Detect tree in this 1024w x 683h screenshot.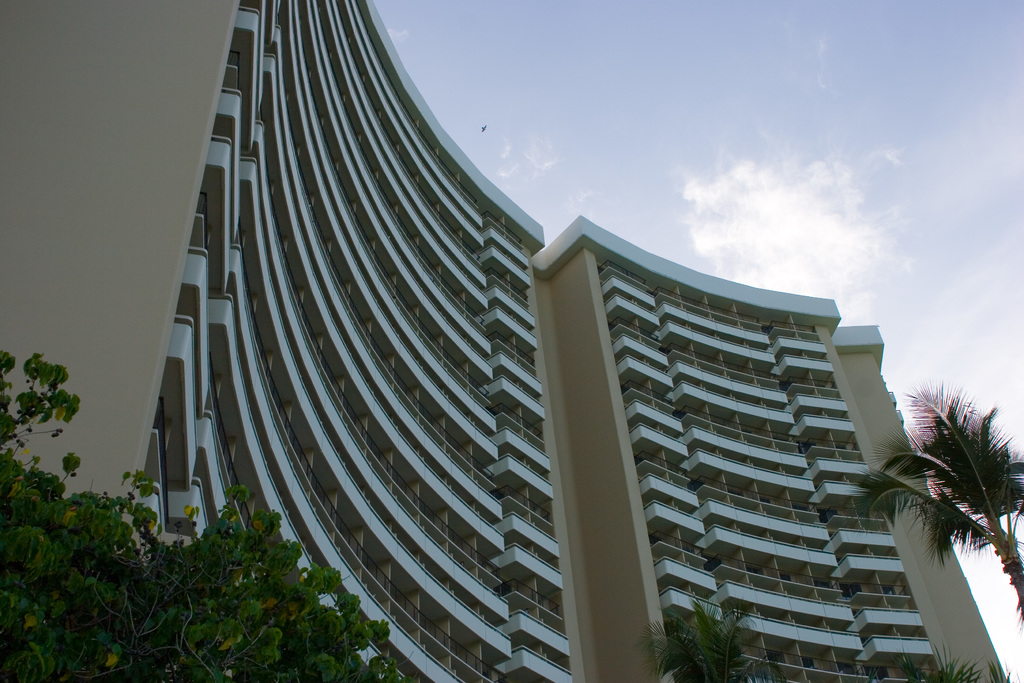
Detection: detection(858, 383, 1023, 625).
